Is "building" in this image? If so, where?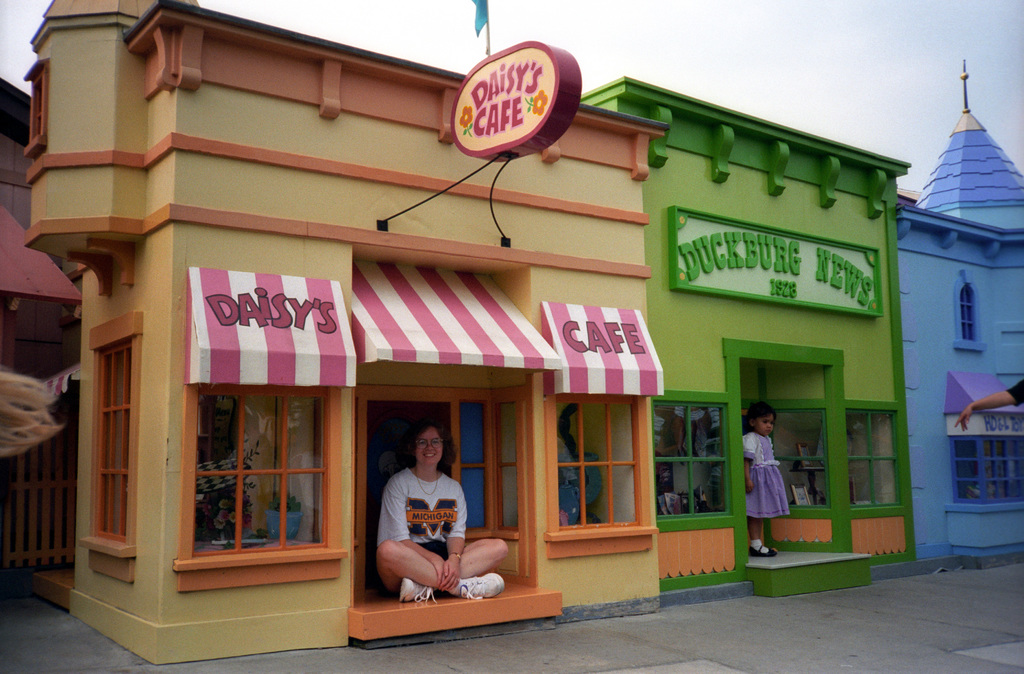
Yes, at box=[581, 78, 916, 596].
